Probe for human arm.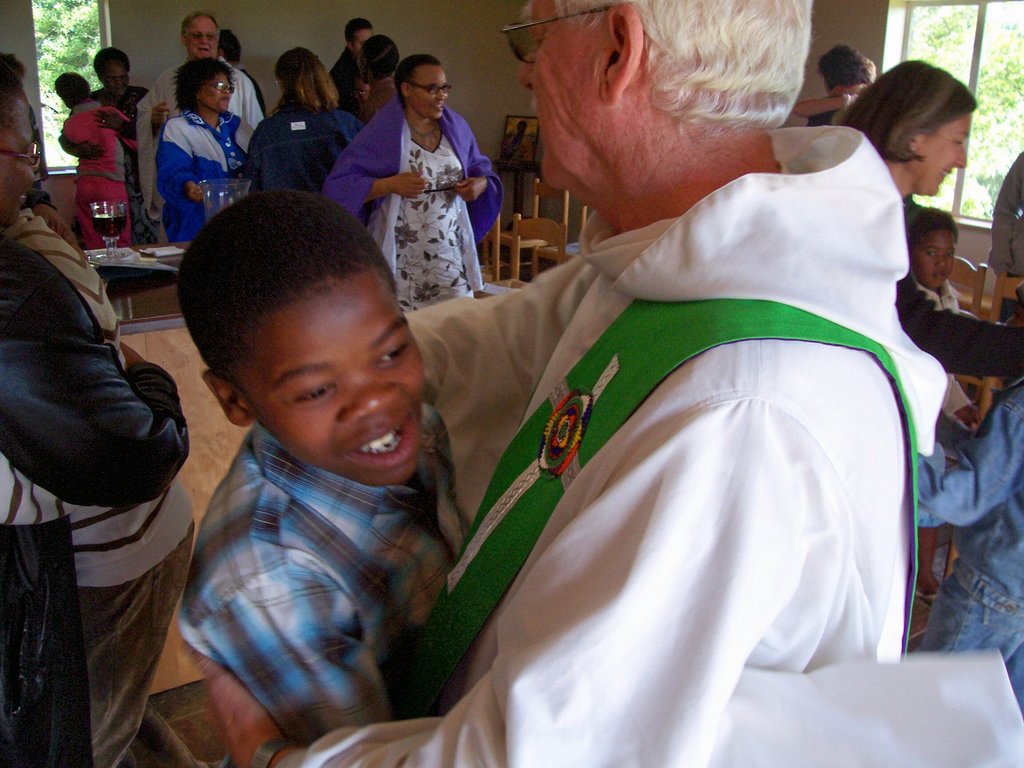
Probe result: Rect(156, 124, 207, 207).
